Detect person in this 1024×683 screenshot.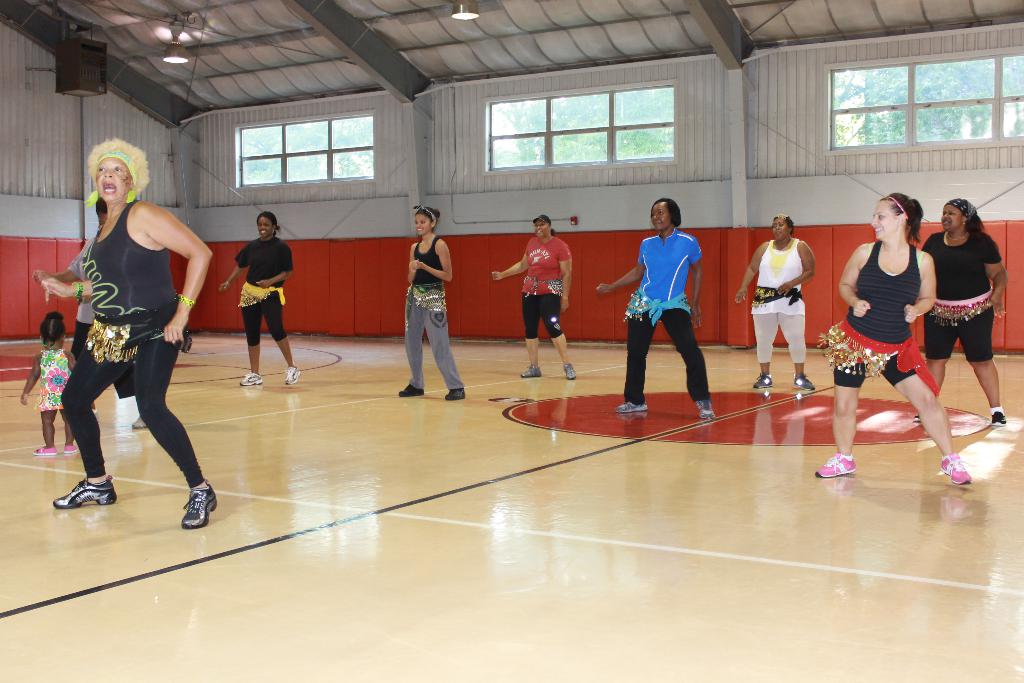
Detection: box=[735, 210, 821, 388].
